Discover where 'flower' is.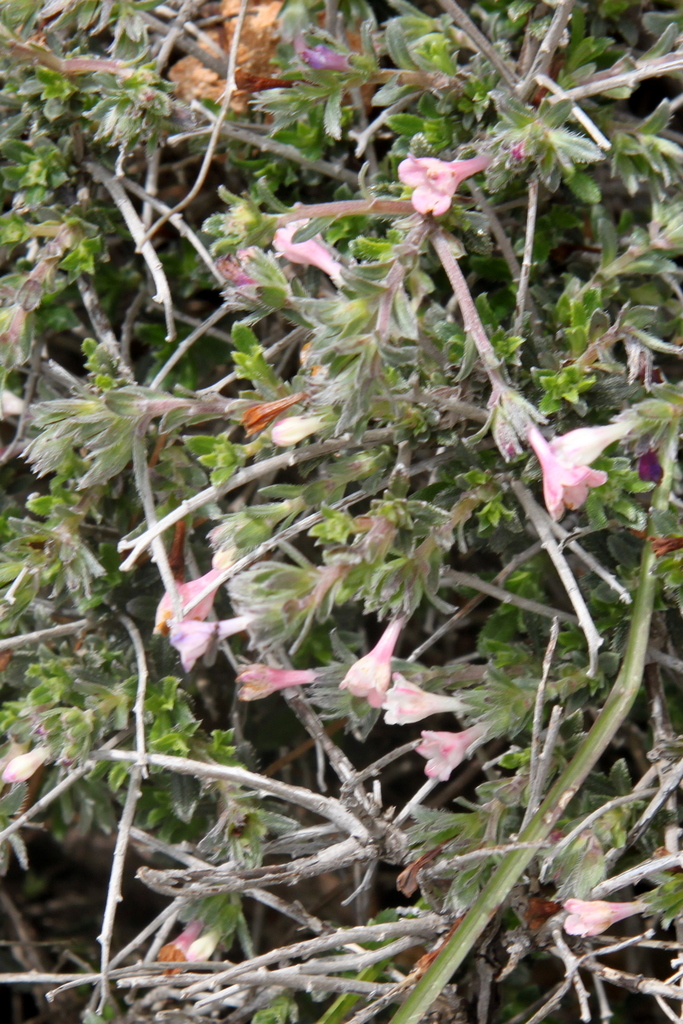
Discovered at (271,211,360,287).
